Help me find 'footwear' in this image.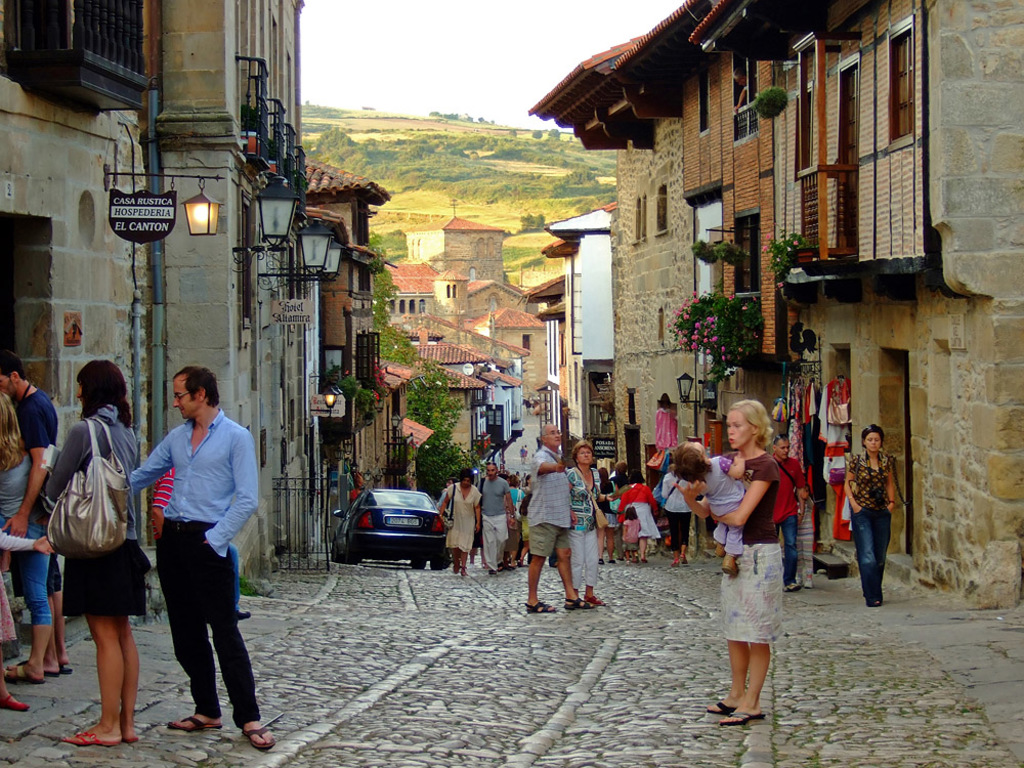
Found it: bbox=[528, 604, 555, 613].
